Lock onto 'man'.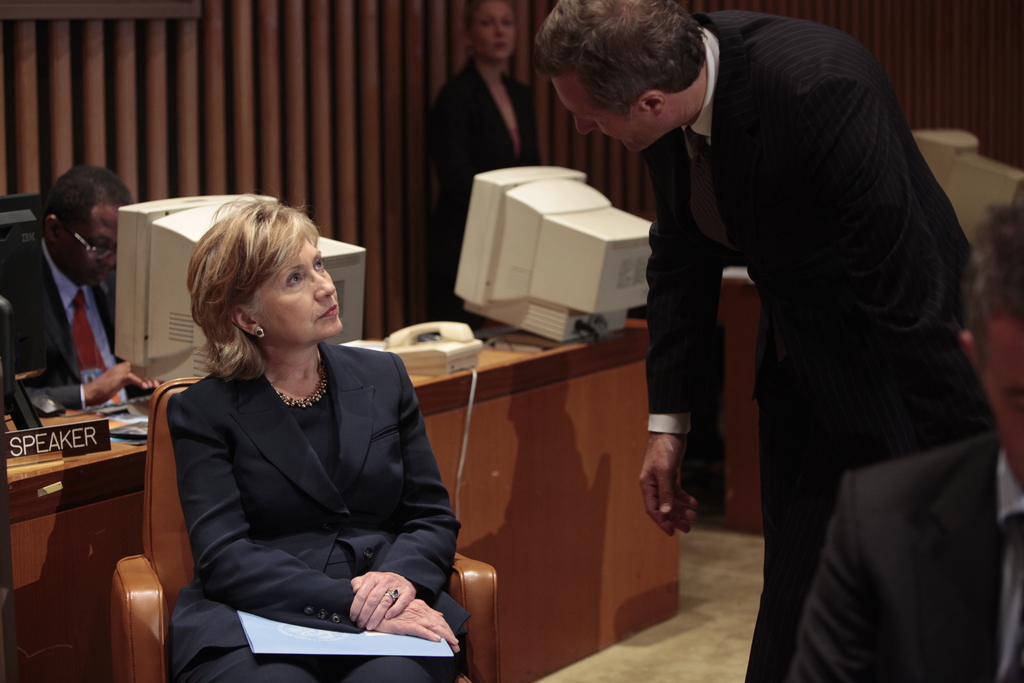
Locked: [x1=2, y1=163, x2=156, y2=393].
